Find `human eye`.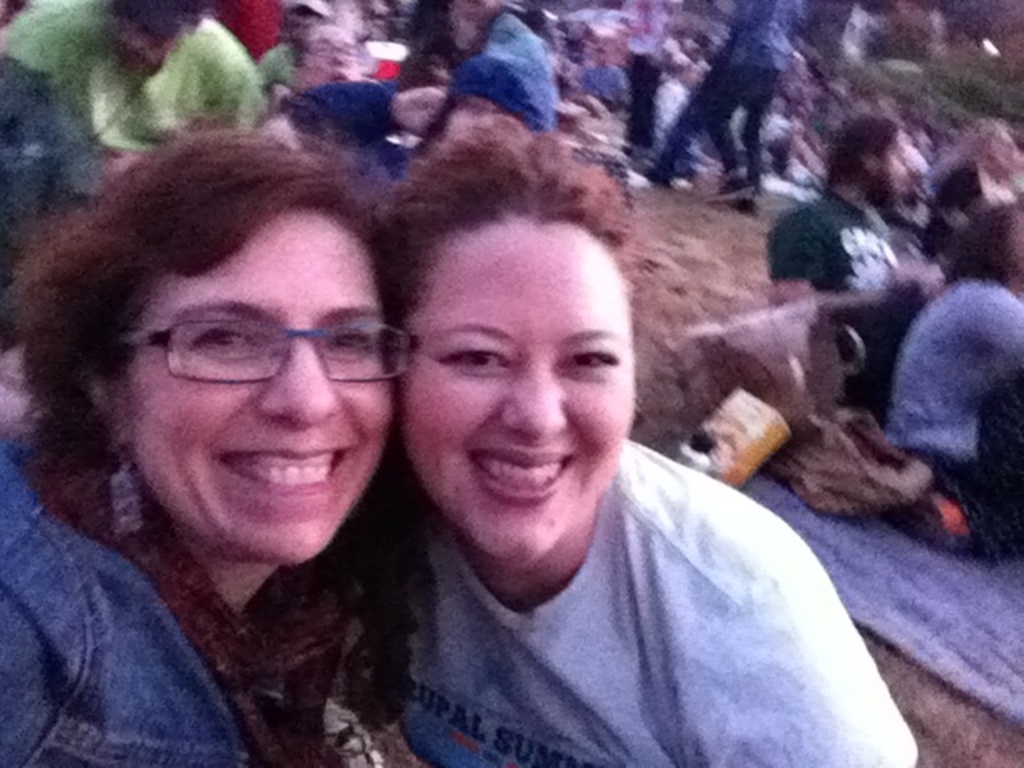
select_region(557, 334, 622, 379).
